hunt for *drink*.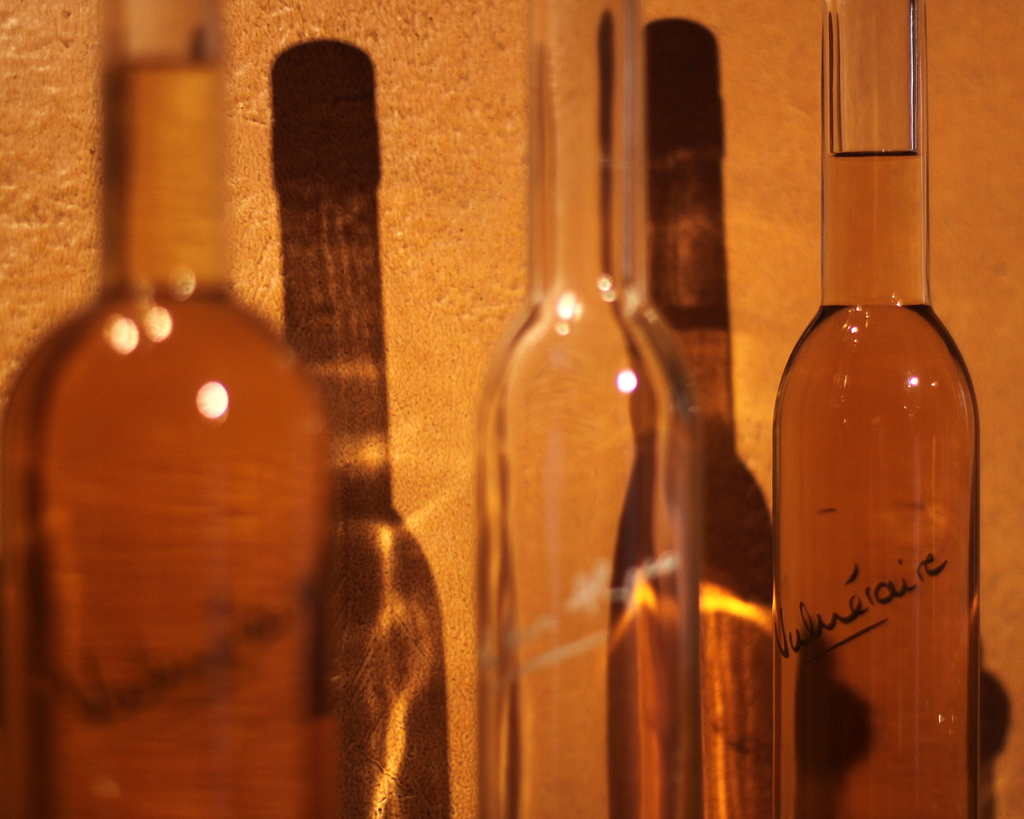
Hunted down at (left=765, top=81, right=983, bottom=811).
